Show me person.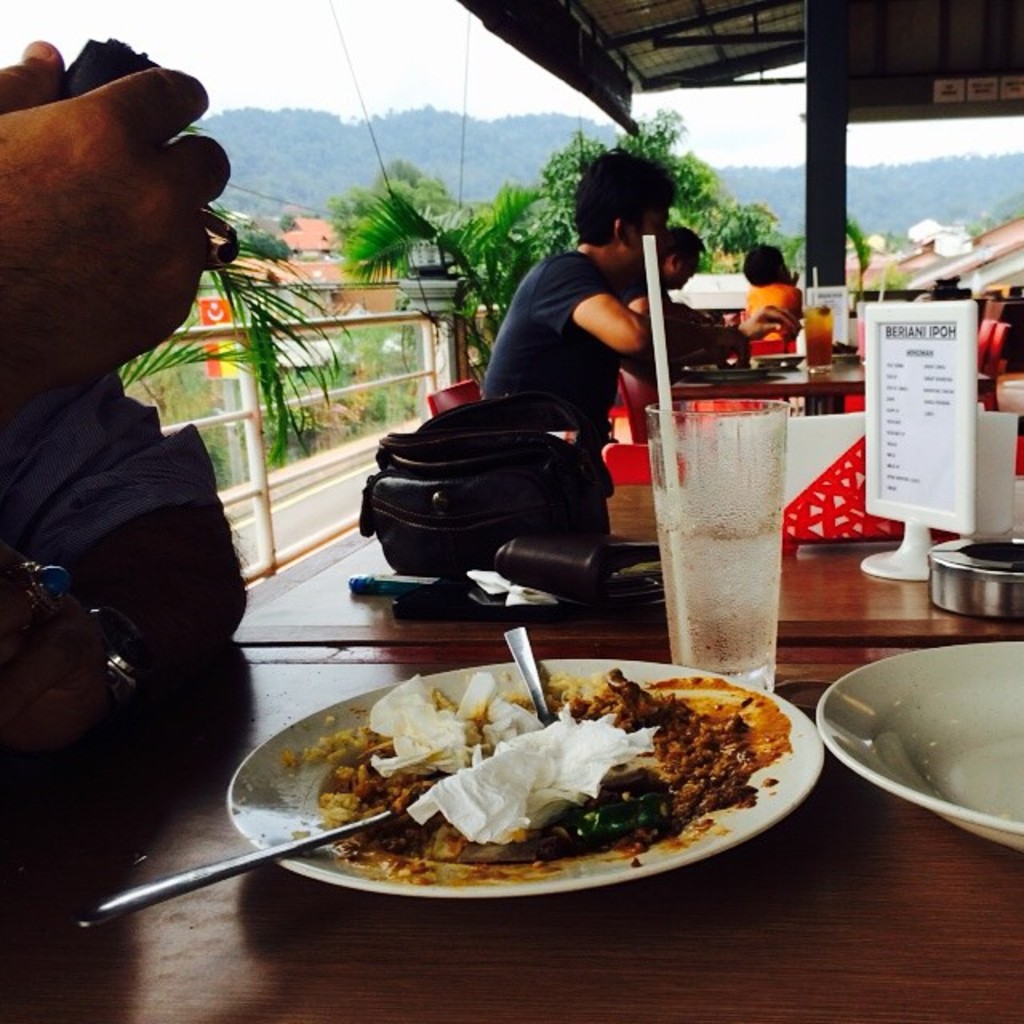
person is here: region(731, 245, 803, 354).
